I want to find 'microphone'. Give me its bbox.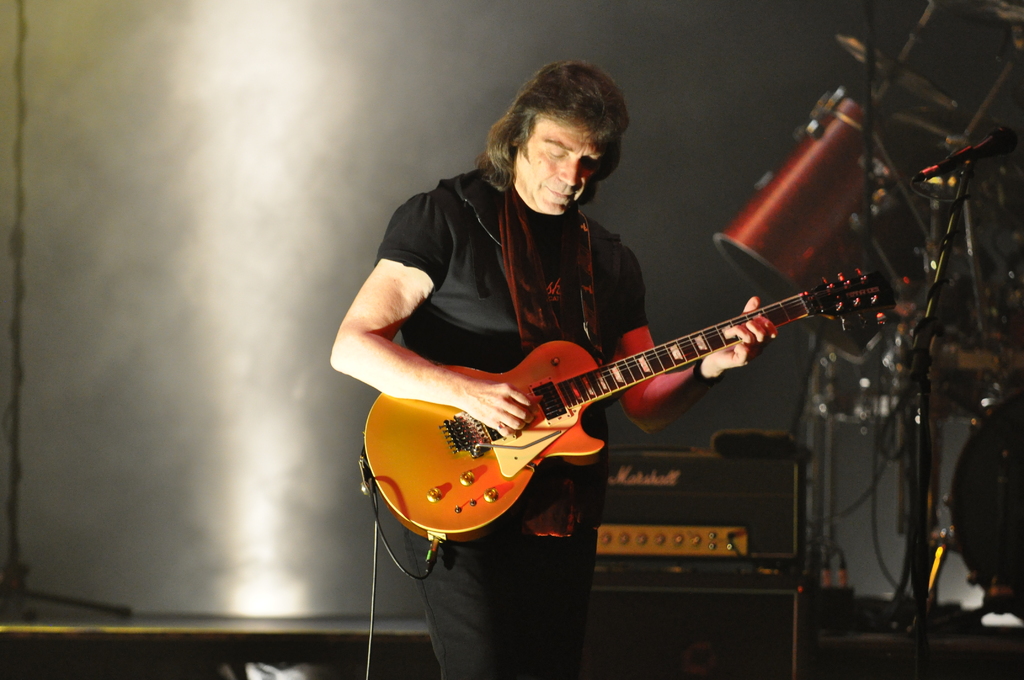
(x1=916, y1=129, x2=1020, y2=177).
